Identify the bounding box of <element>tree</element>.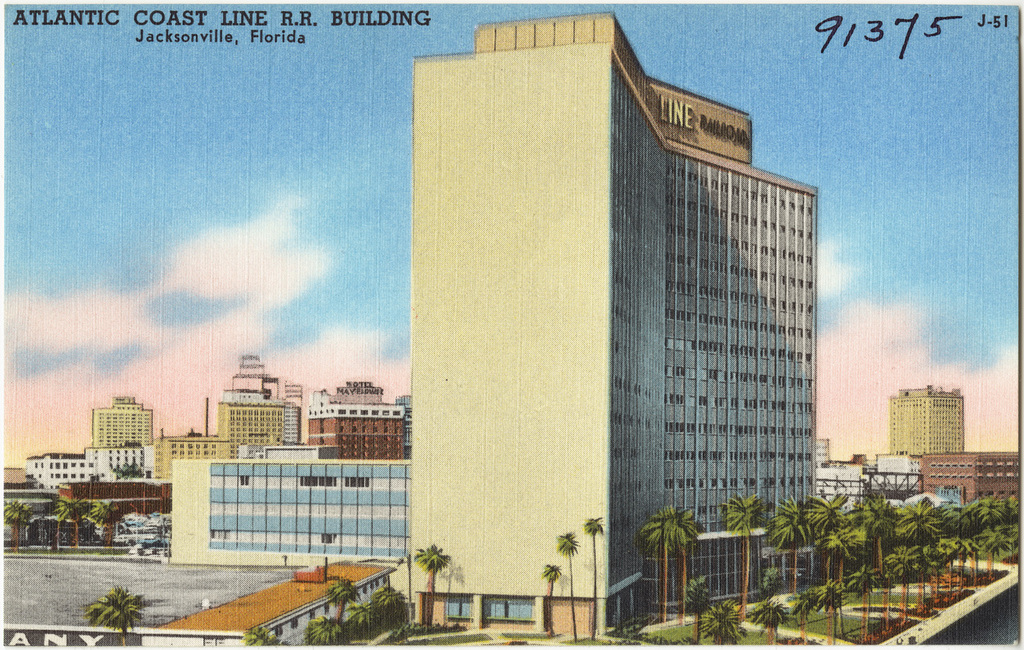
l=580, t=517, r=606, b=640.
